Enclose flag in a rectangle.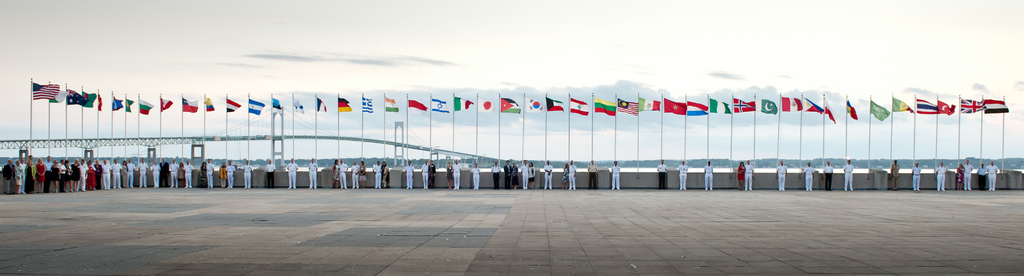
(382,92,397,113).
